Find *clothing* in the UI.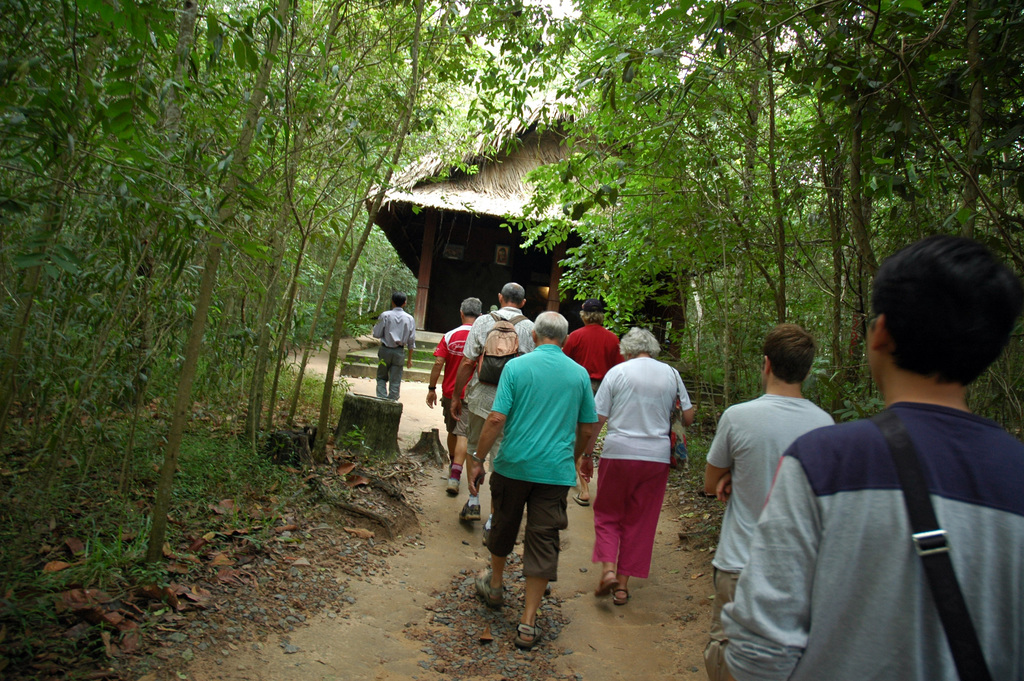
UI element at 697/386/835/680.
